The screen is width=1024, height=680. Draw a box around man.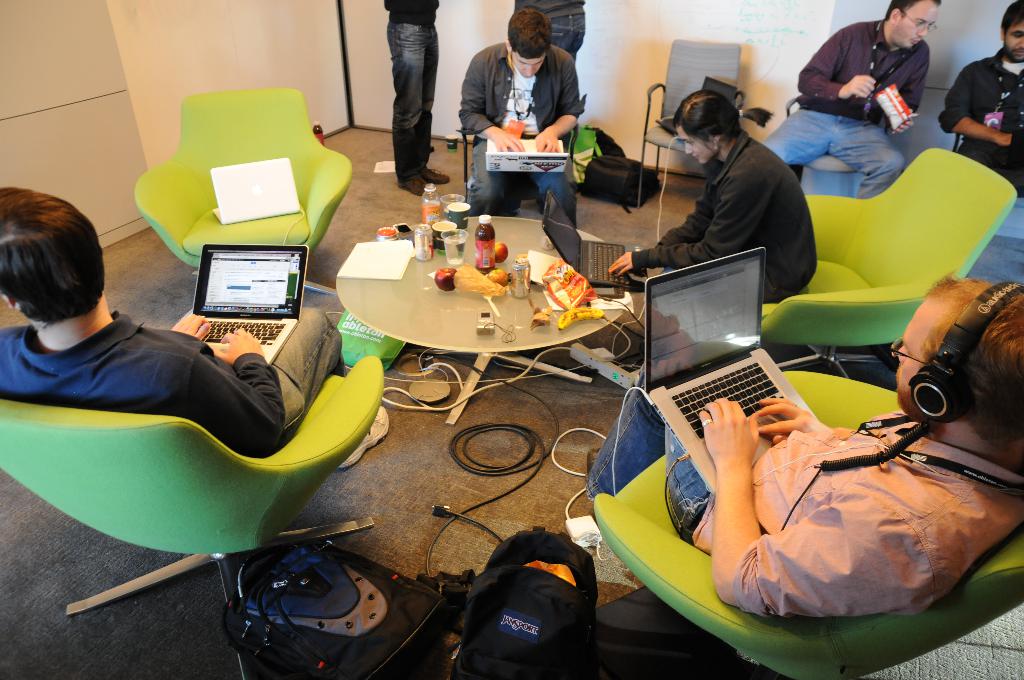
[x1=933, y1=0, x2=1023, y2=195].
